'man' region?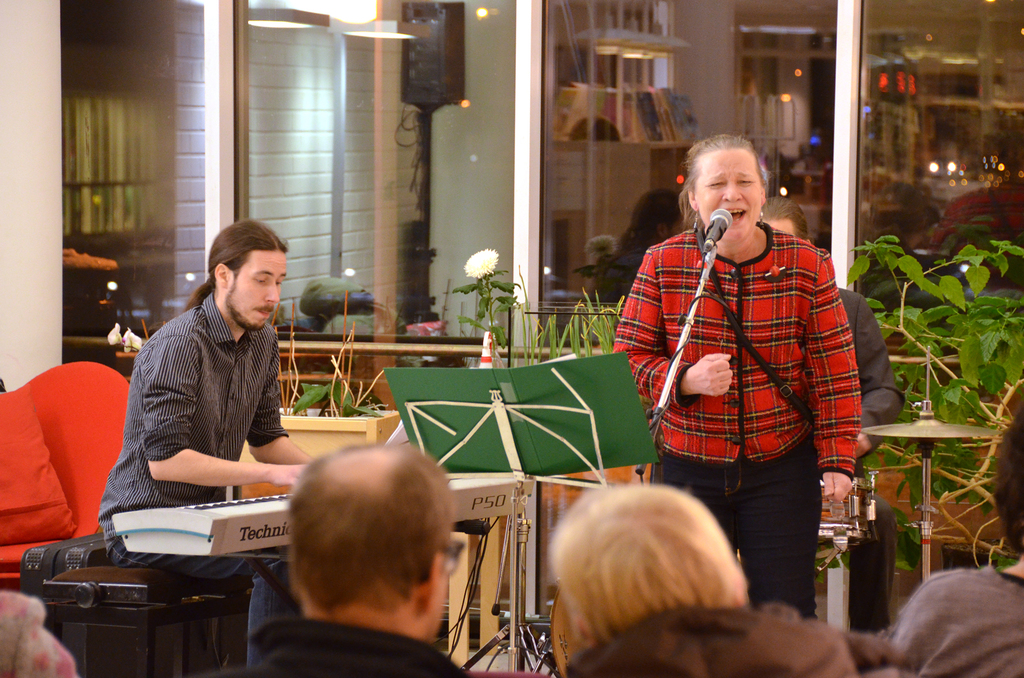
crop(886, 401, 1023, 677)
